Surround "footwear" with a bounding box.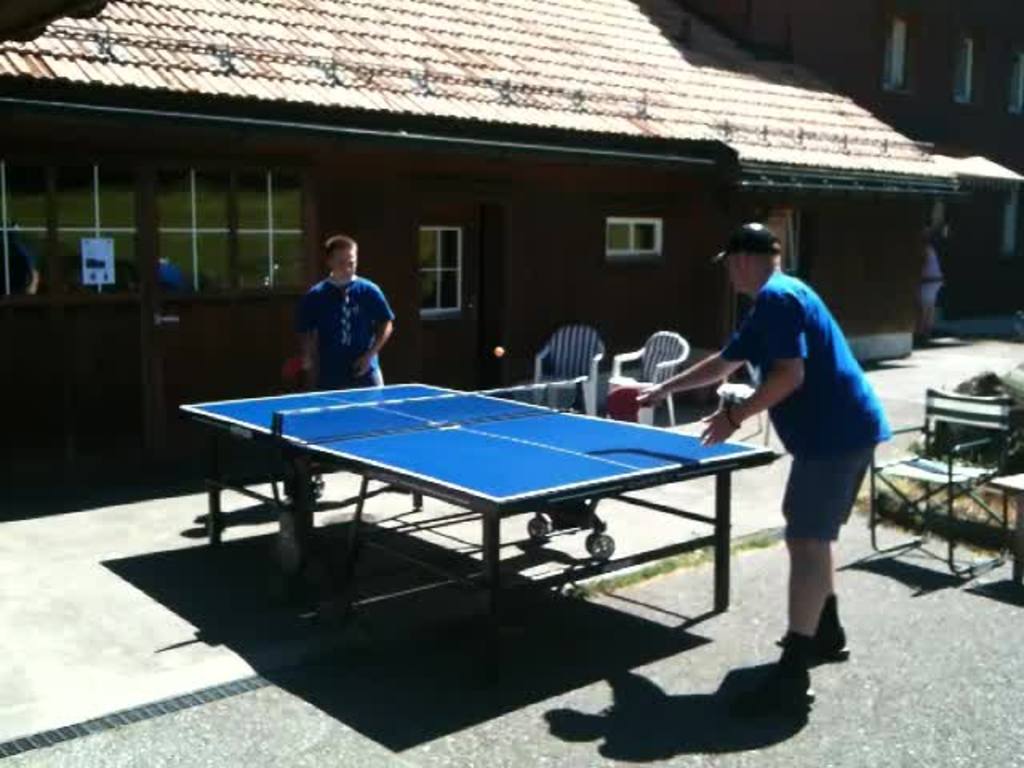
776:614:846:659.
